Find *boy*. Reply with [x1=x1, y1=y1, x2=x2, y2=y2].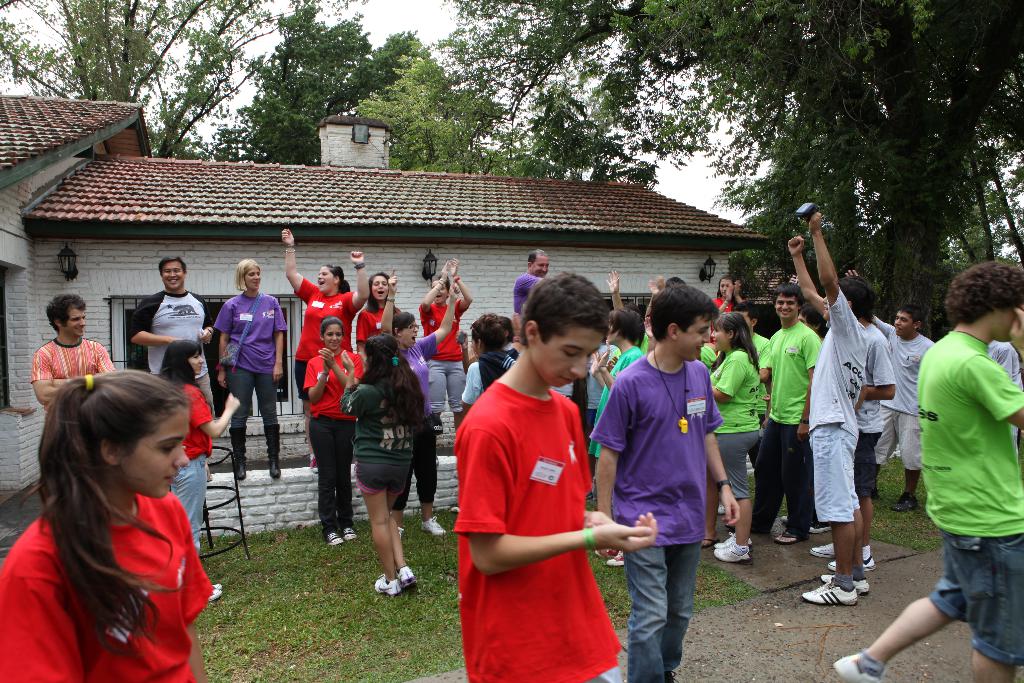
[x1=28, y1=292, x2=115, y2=409].
